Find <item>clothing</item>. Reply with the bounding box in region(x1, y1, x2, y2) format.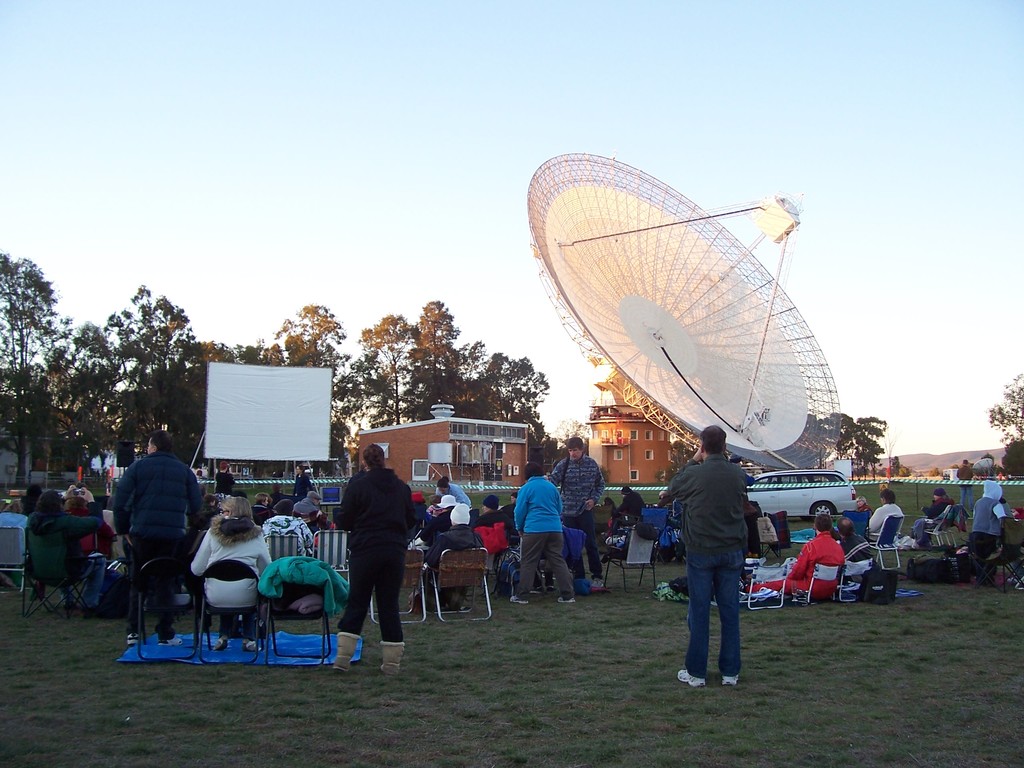
region(965, 491, 1005, 577).
